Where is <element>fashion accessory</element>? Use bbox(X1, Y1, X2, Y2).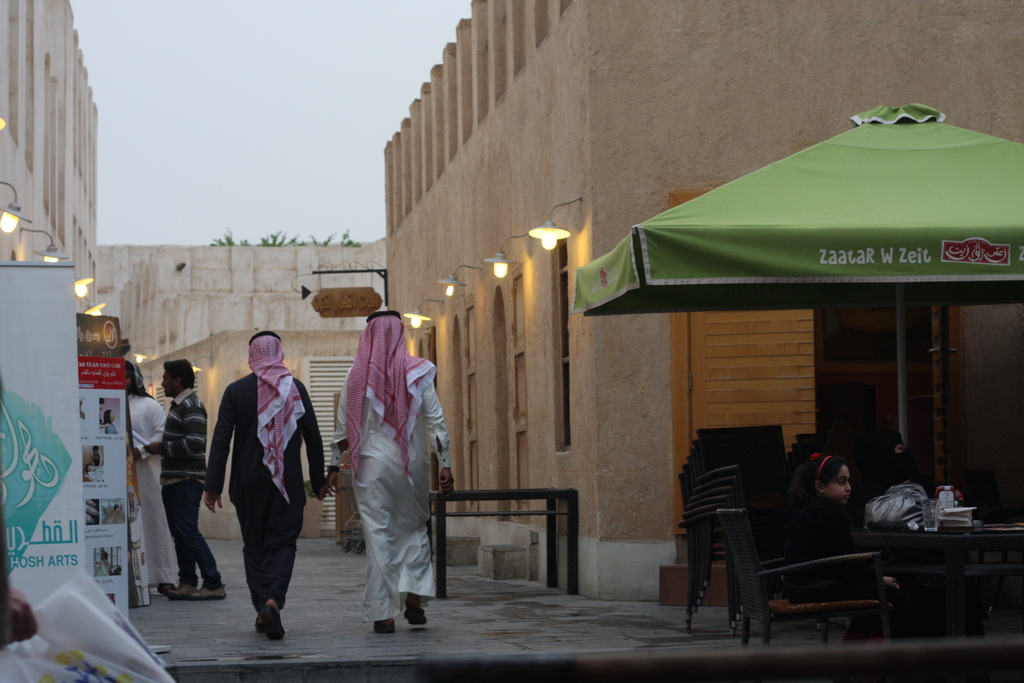
bbox(812, 453, 833, 481).
